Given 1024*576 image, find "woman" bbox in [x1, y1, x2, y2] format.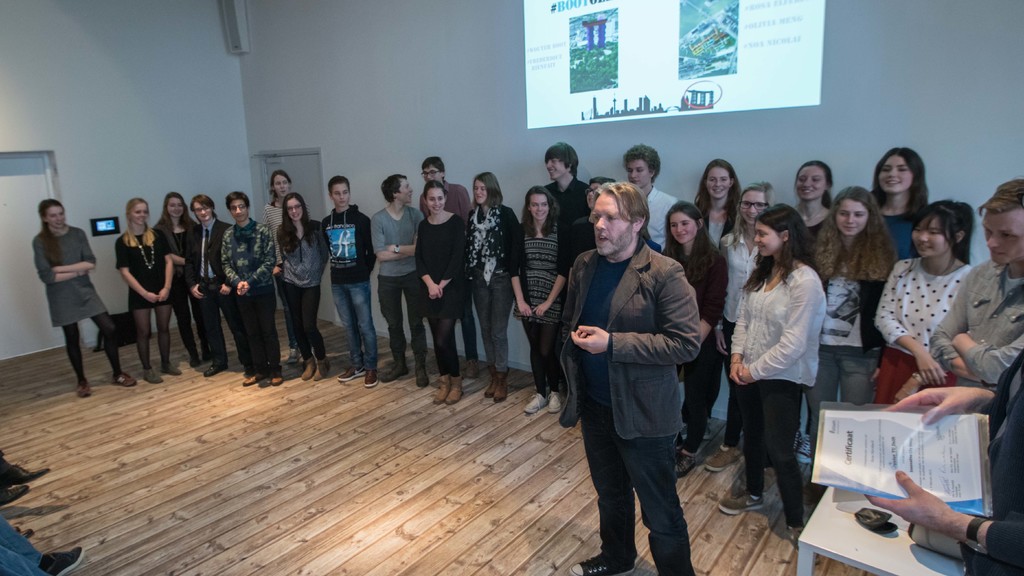
[464, 162, 504, 412].
